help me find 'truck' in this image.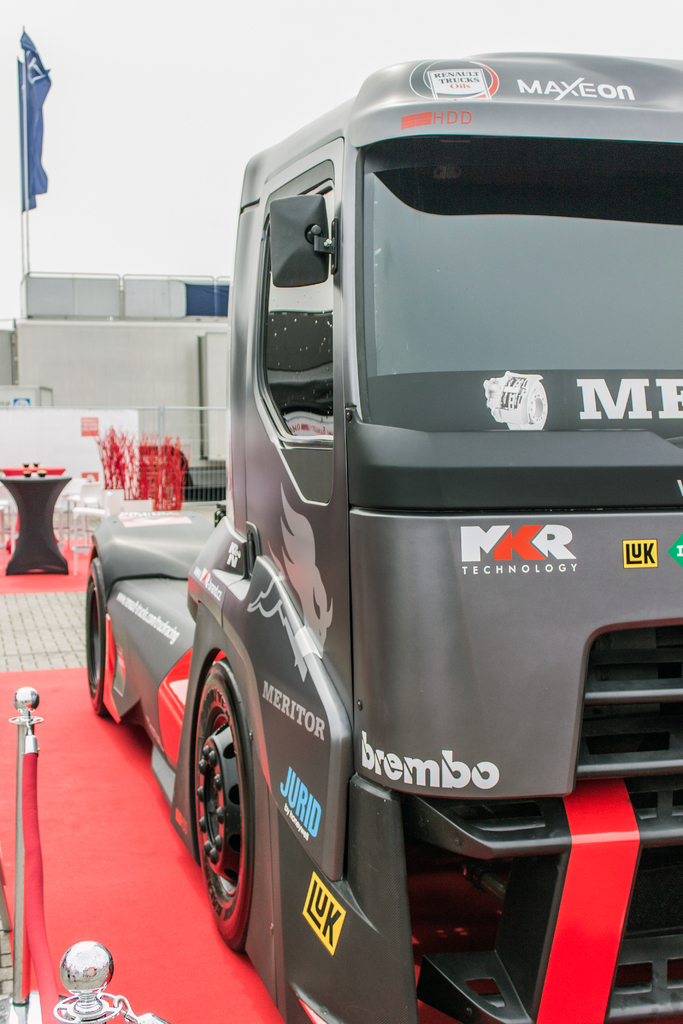
Found it: x1=92, y1=27, x2=670, y2=996.
